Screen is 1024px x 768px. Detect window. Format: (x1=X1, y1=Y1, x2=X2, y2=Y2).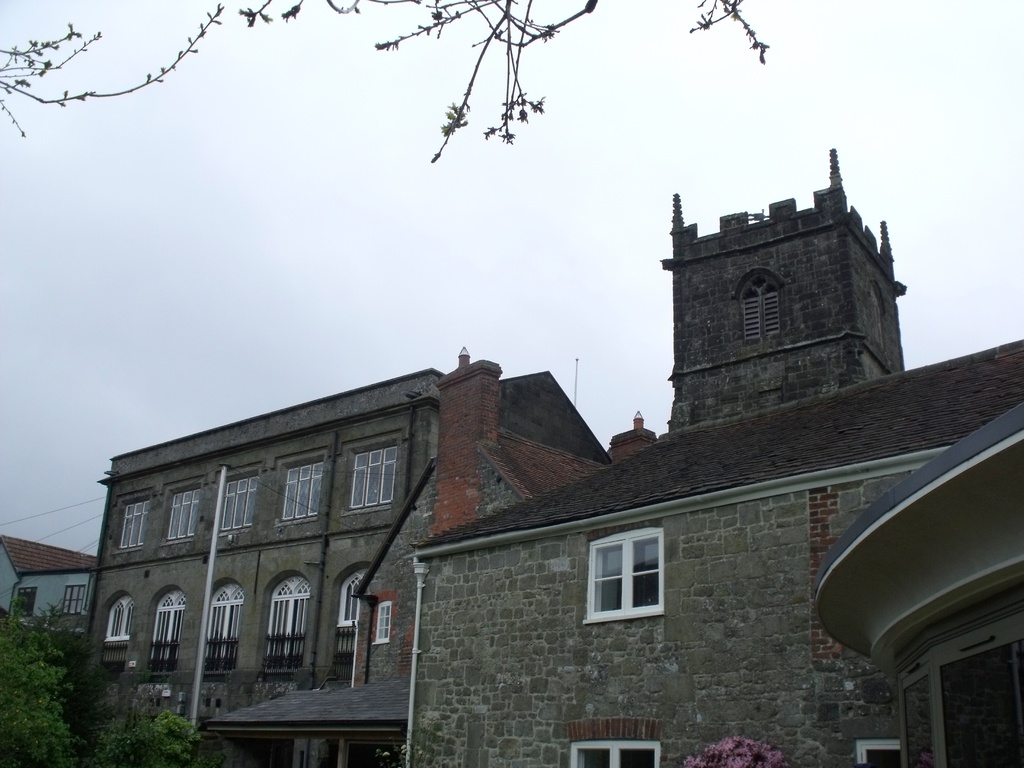
(x1=63, y1=581, x2=92, y2=617).
